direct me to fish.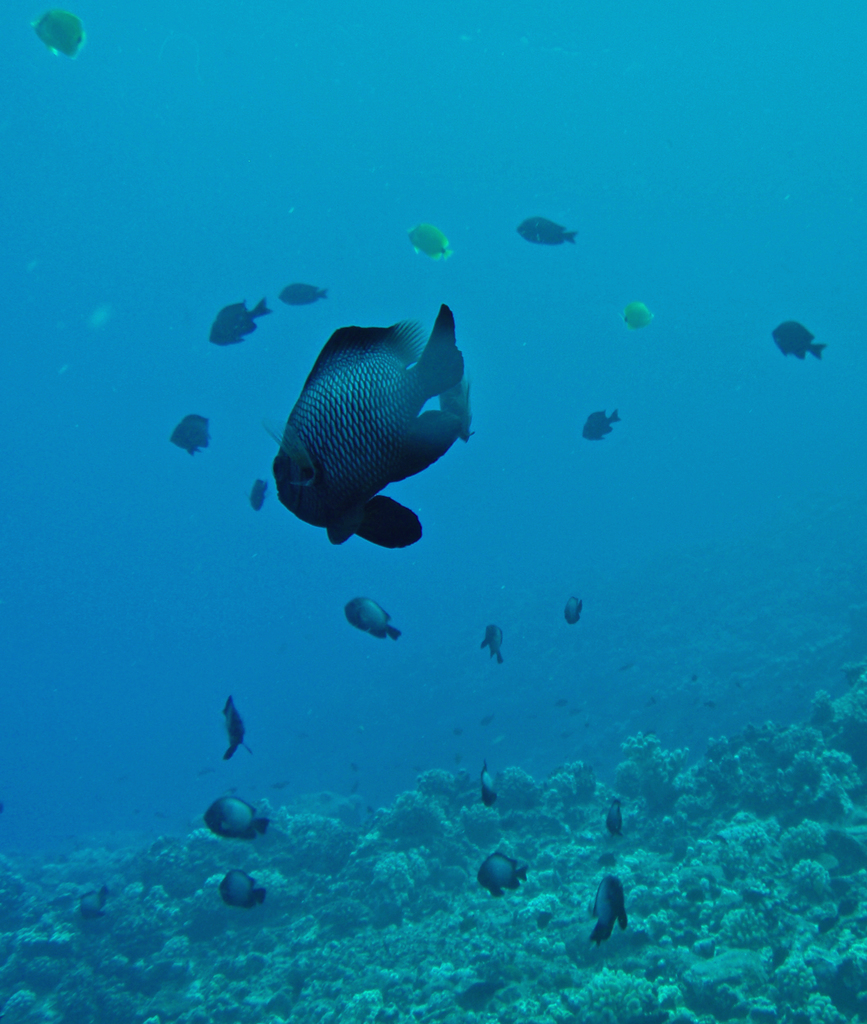
Direction: [169,413,209,455].
